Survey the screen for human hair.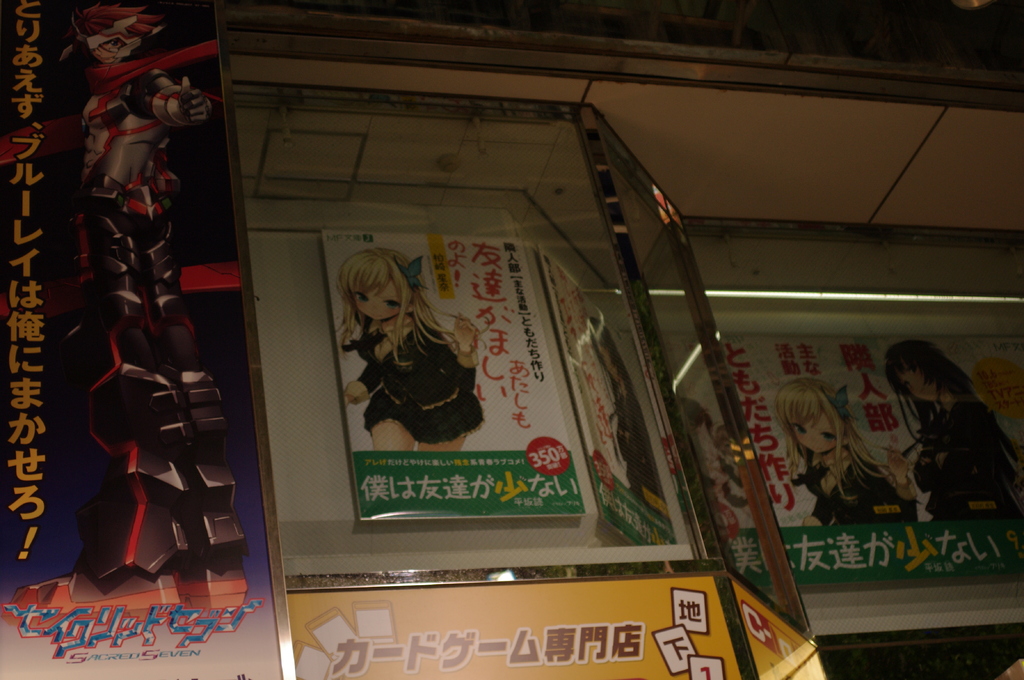
Survey found: pyautogui.locateOnScreen(678, 396, 716, 430).
